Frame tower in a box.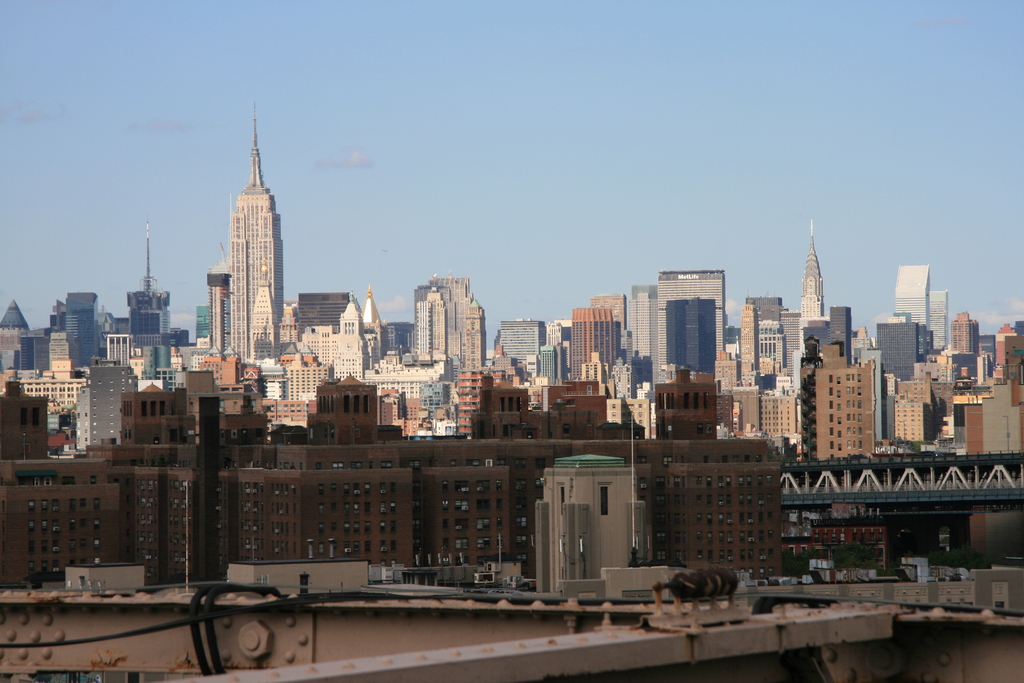
{"x1": 484, "y1": 320, "x2": 540, "y2": 450}.
